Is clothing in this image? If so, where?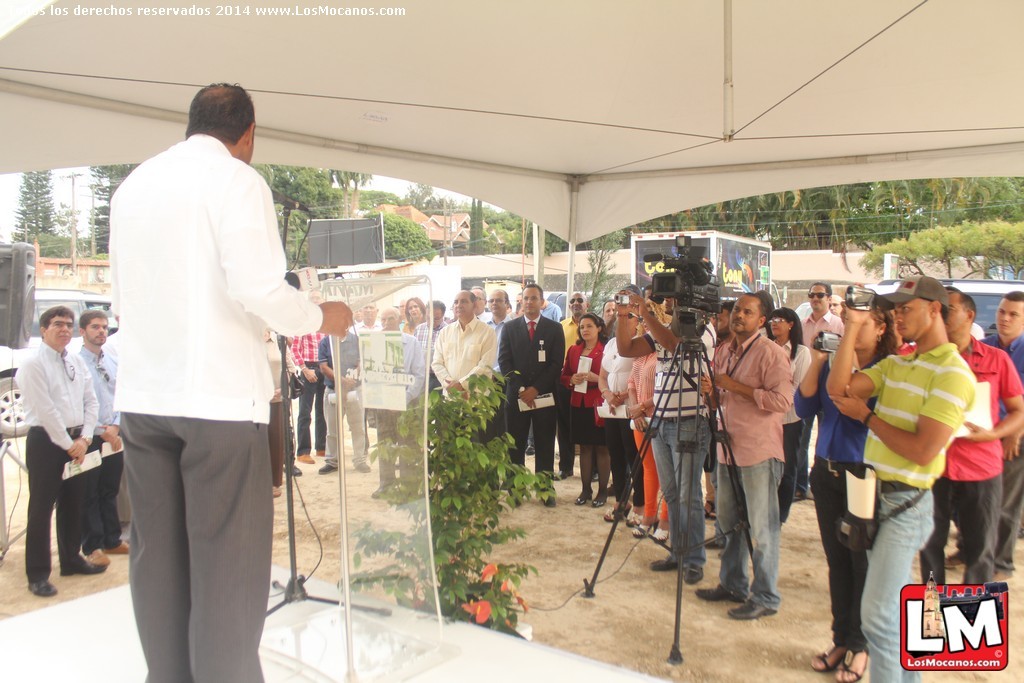
Yes, at select_region(75, 340, 123, 556).
